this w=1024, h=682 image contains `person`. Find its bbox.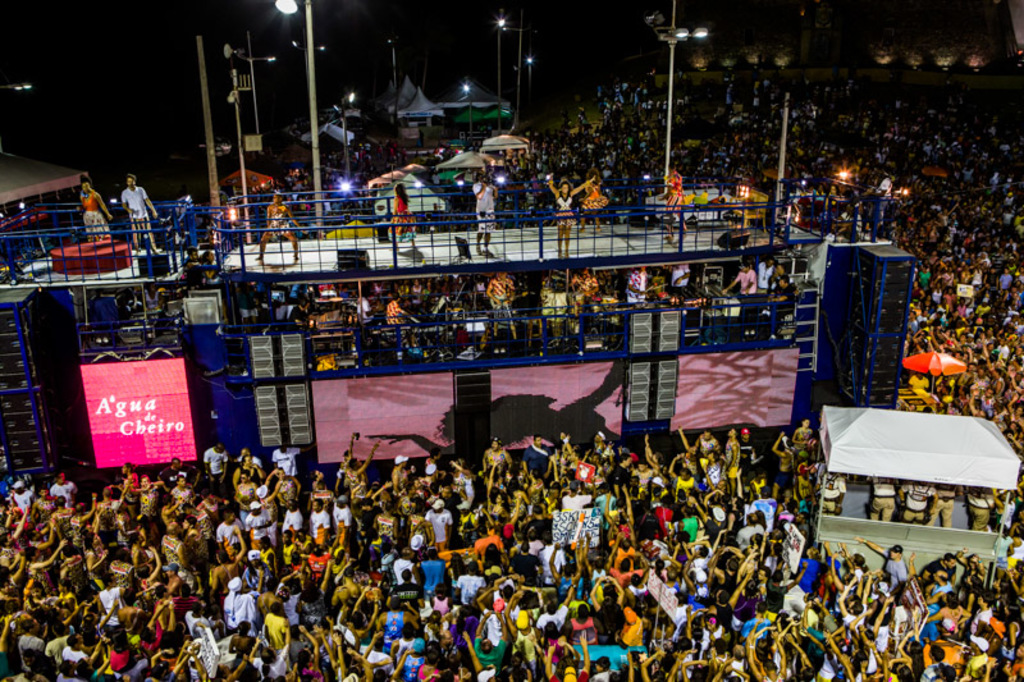
bbox(253, 464, 285, 528).
